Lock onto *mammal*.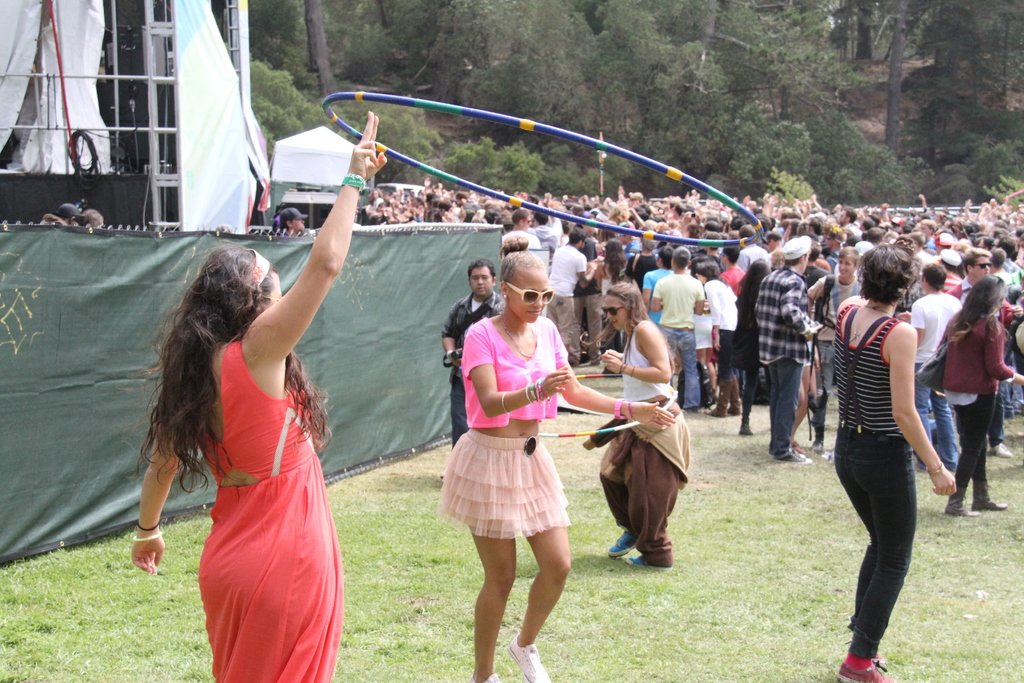
Locked: {"left": 126, "top": 108, "right": 396, "bottom": 682}.
